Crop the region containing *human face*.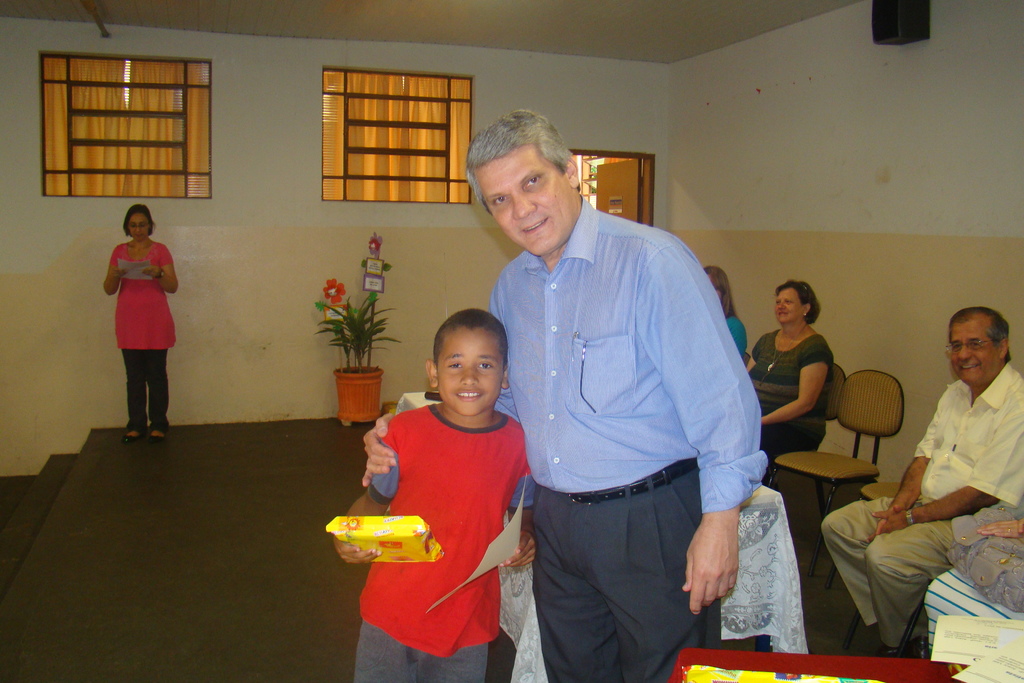
Crop region: {"x1": 947, "y1": 324, "x2": 1002, "y2": 385}.
